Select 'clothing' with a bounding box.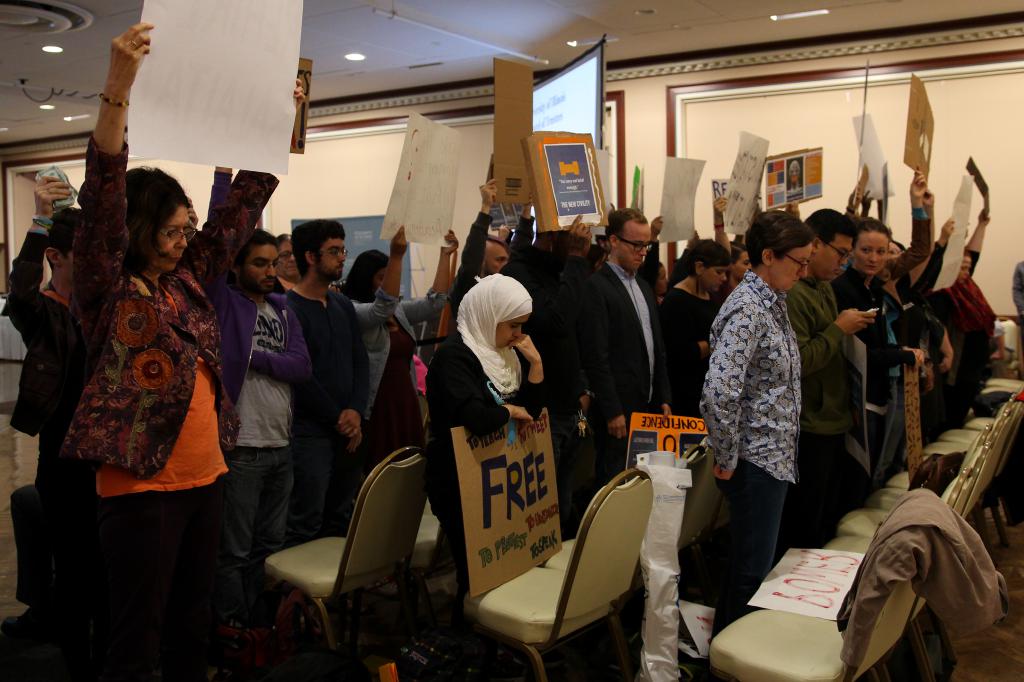
bbox=[65, 135, 283, 681].
